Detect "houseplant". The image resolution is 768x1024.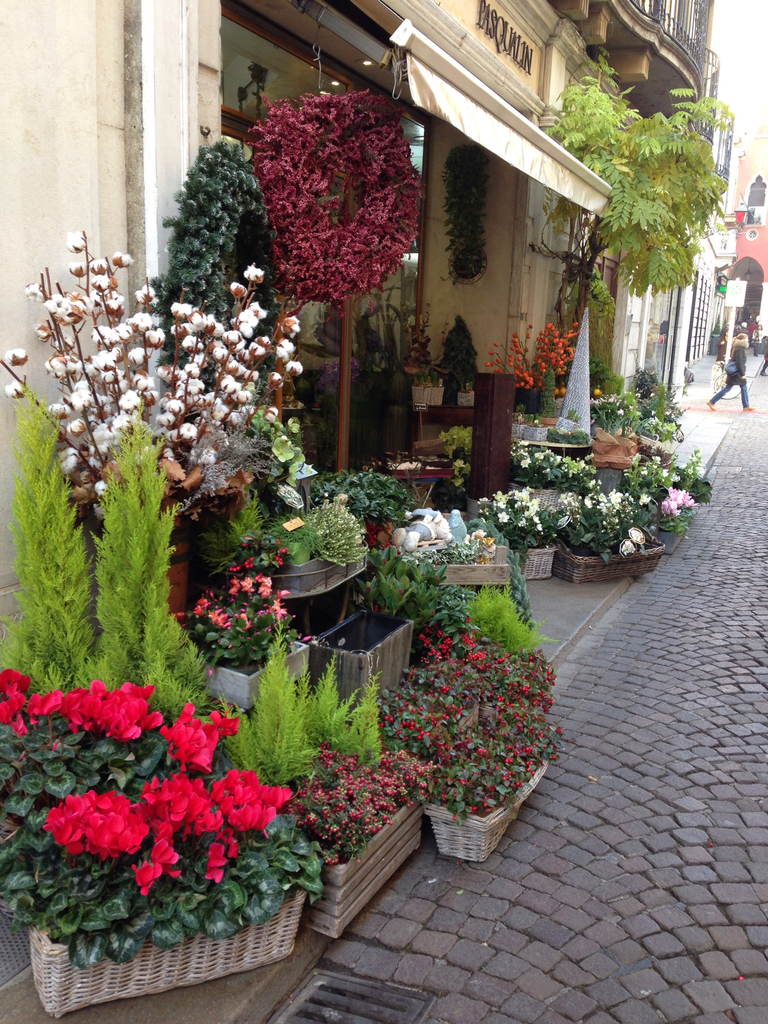
locate(159, 127, 303, 365).
